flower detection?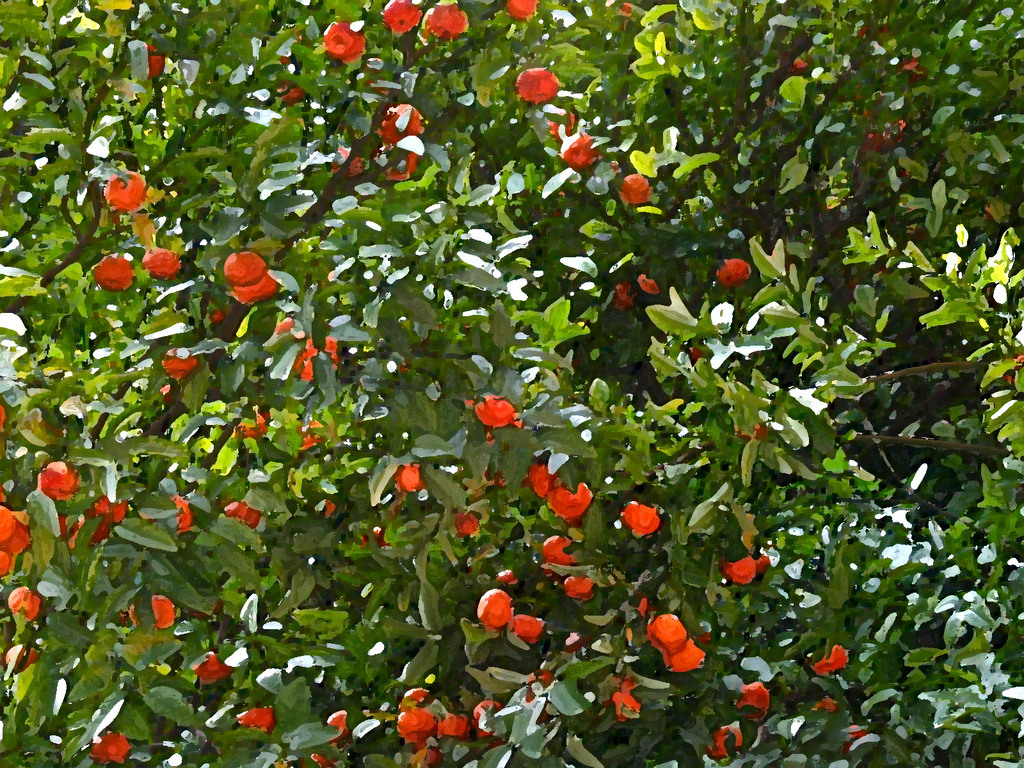
<box>526,669,559,717</box>
